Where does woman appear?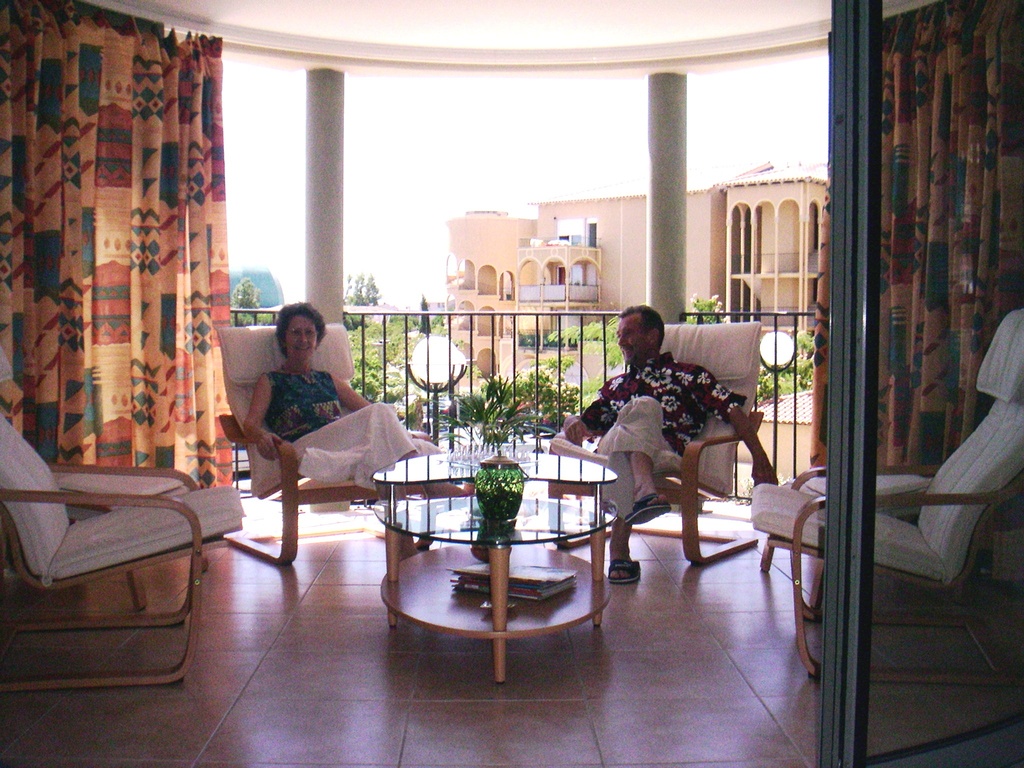
Appears at l=218, t=300, r=392, b=522.
